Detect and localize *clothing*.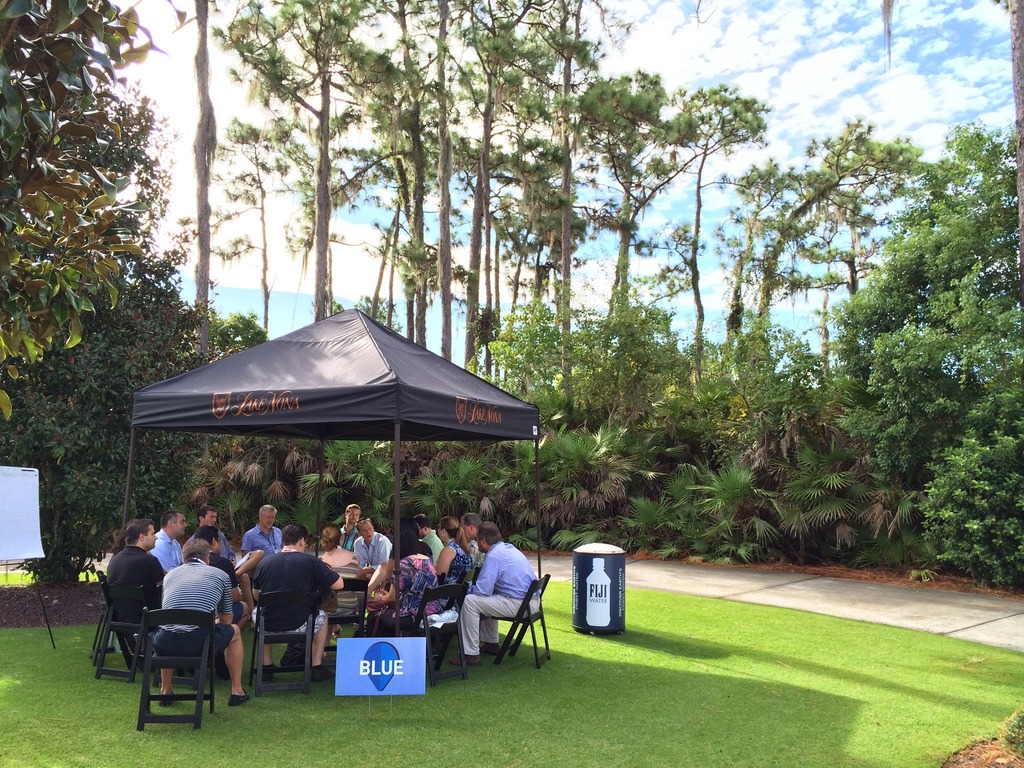
Localized at [x1=336, y1=523, x2=356, y2=552].
